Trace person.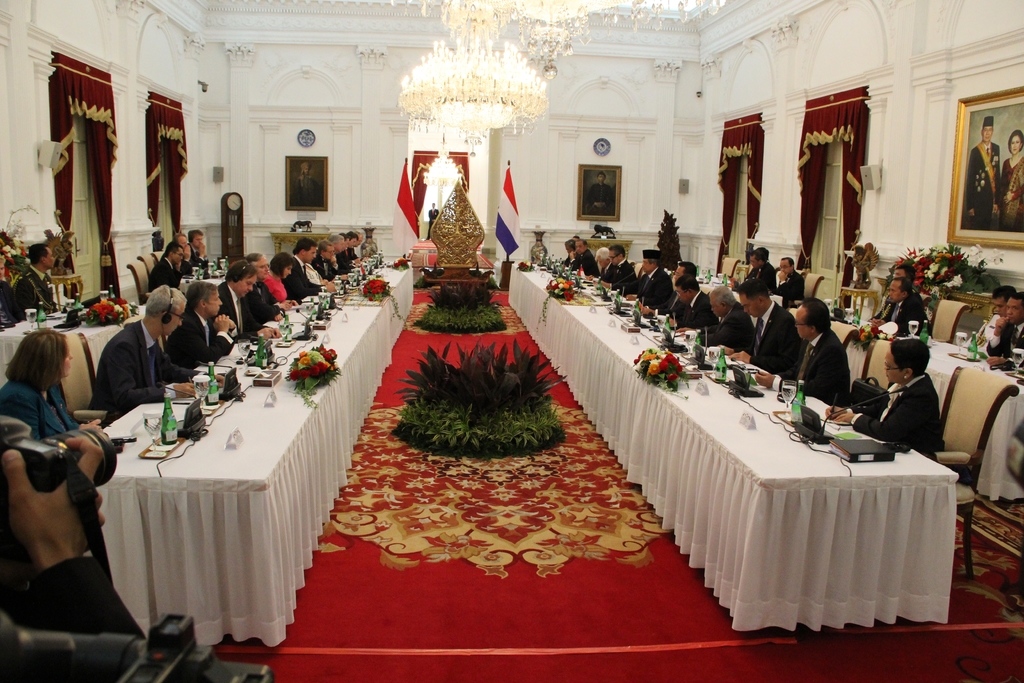
Traced to x1=171 y1=234 x2=198 y2=272.
